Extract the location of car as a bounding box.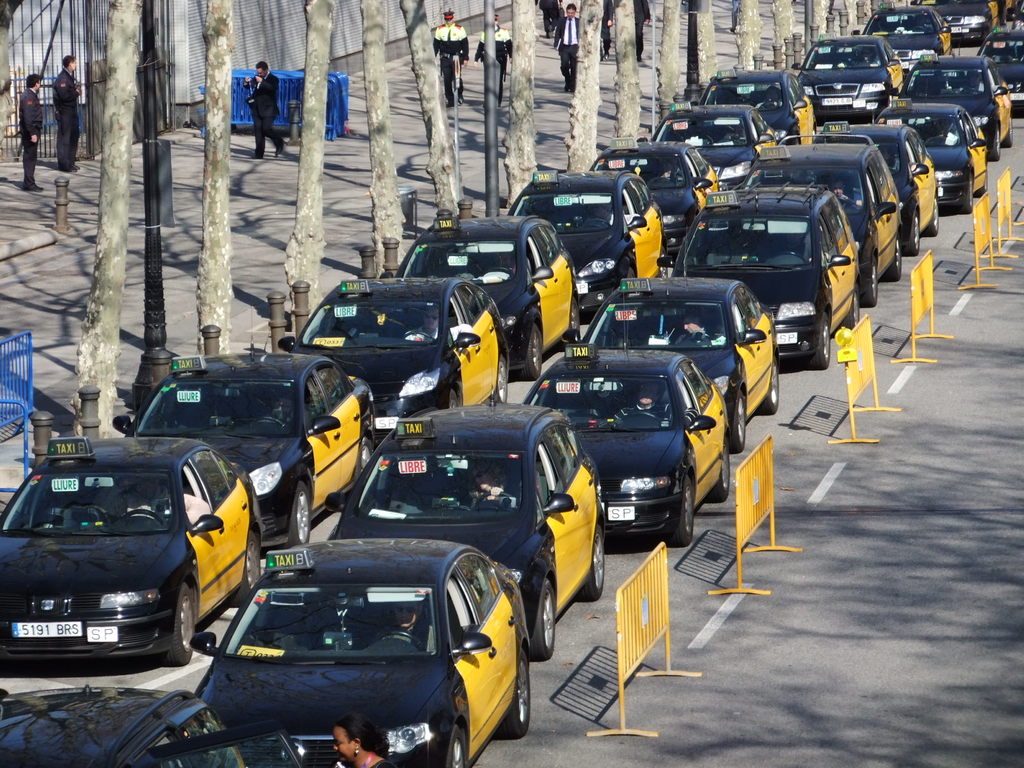
pyautogui.locateOnScreen(513, 167, 662, 326).
